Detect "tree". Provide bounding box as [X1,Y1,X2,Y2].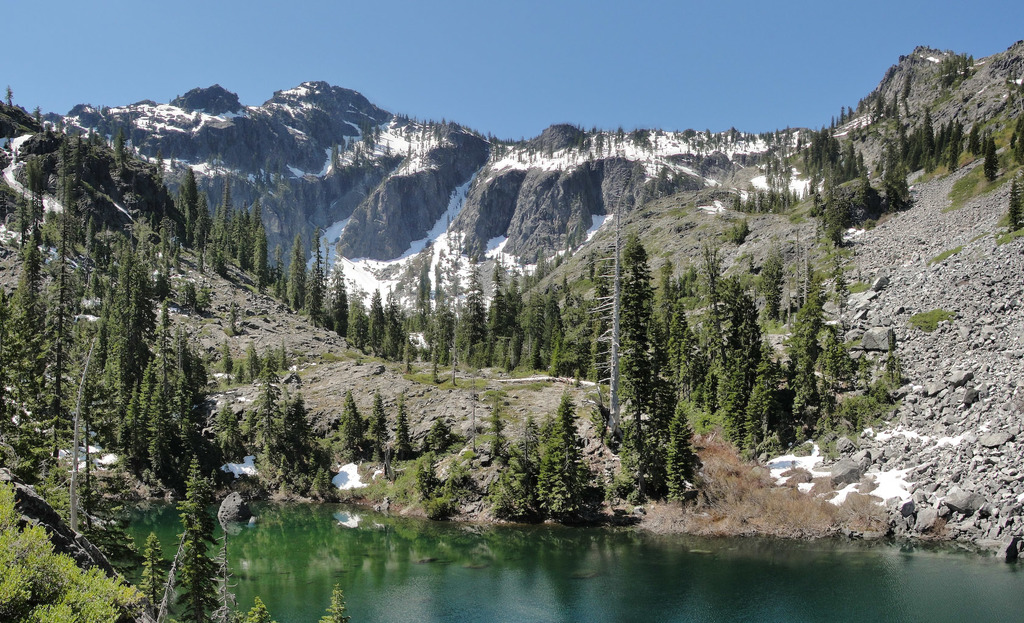
[829,114,838,136].
